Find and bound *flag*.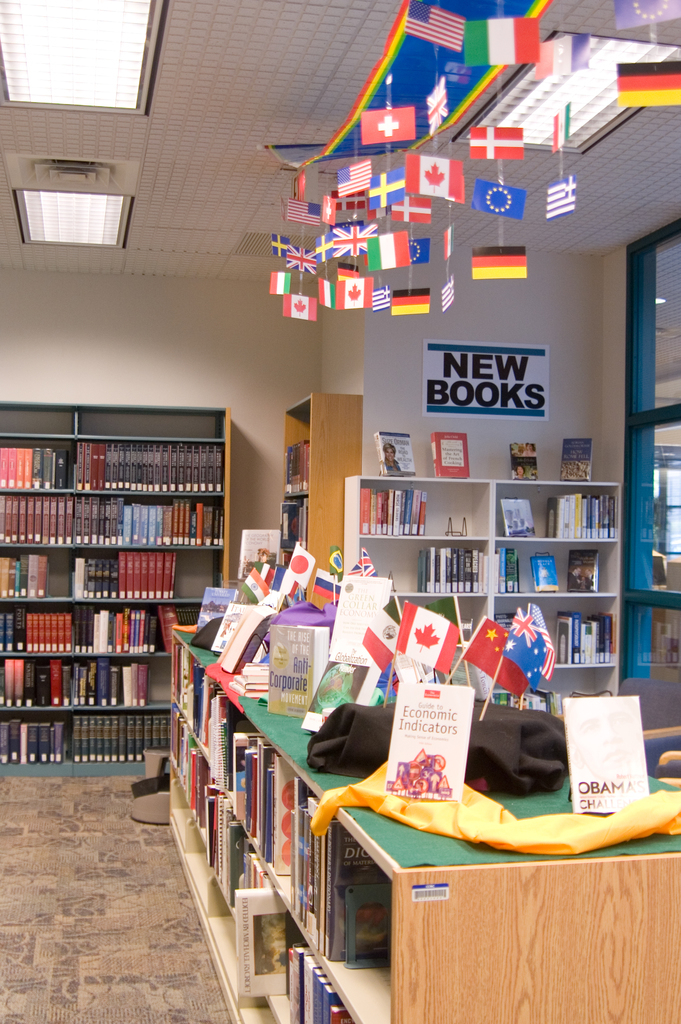
Bound: (356, 281, 398, 314).
